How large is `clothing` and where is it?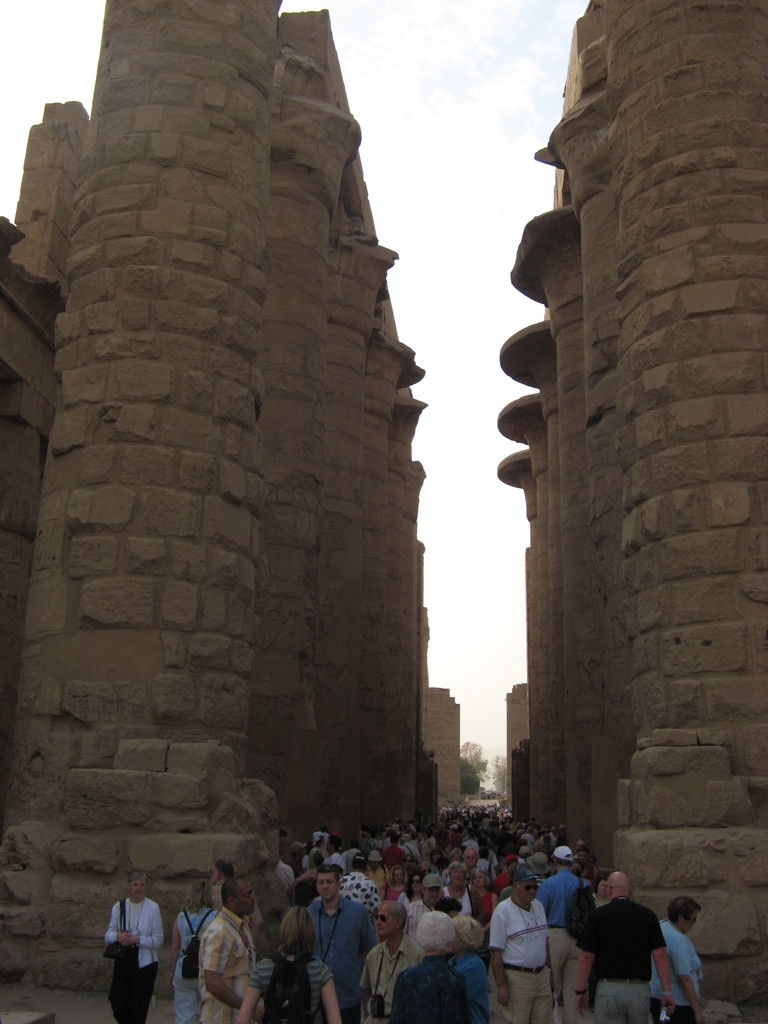
Bounding box: crop(535, 865, 581, 993).
